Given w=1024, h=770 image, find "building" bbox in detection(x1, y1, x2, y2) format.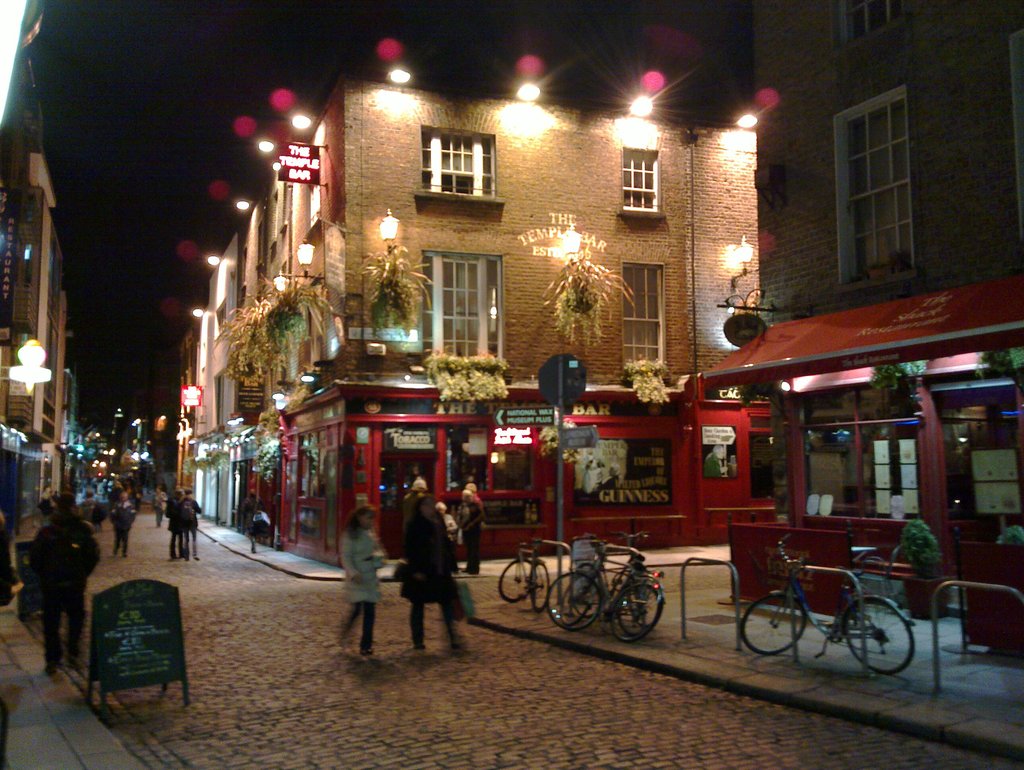
detection(183, 67, 762, 571).
